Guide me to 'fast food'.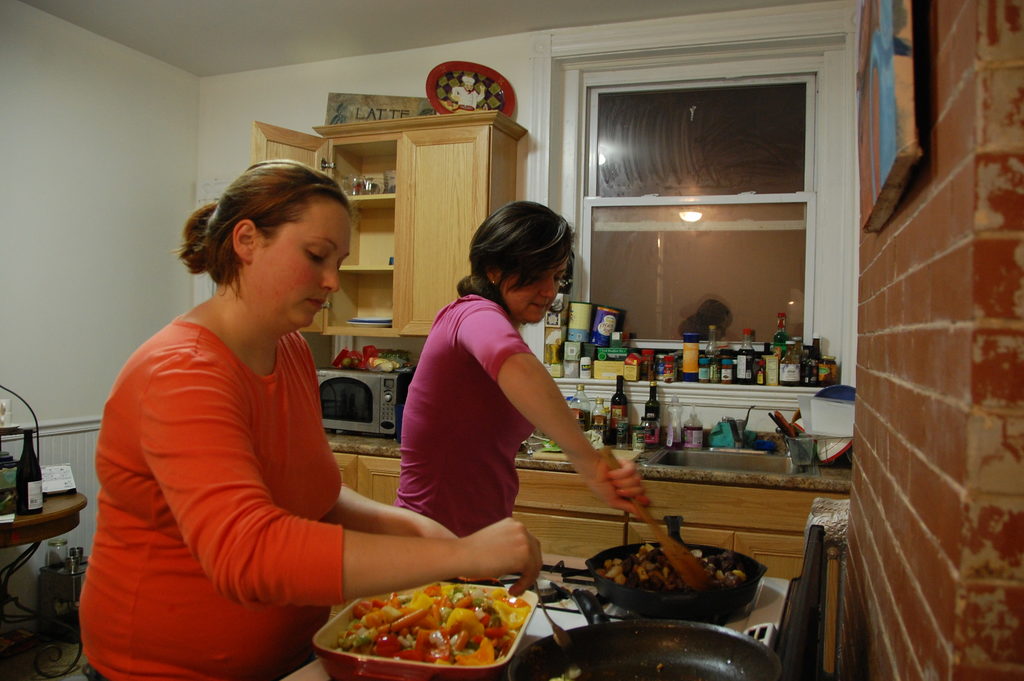
Guidance: <region>332, 582, 500, 653</region>.
